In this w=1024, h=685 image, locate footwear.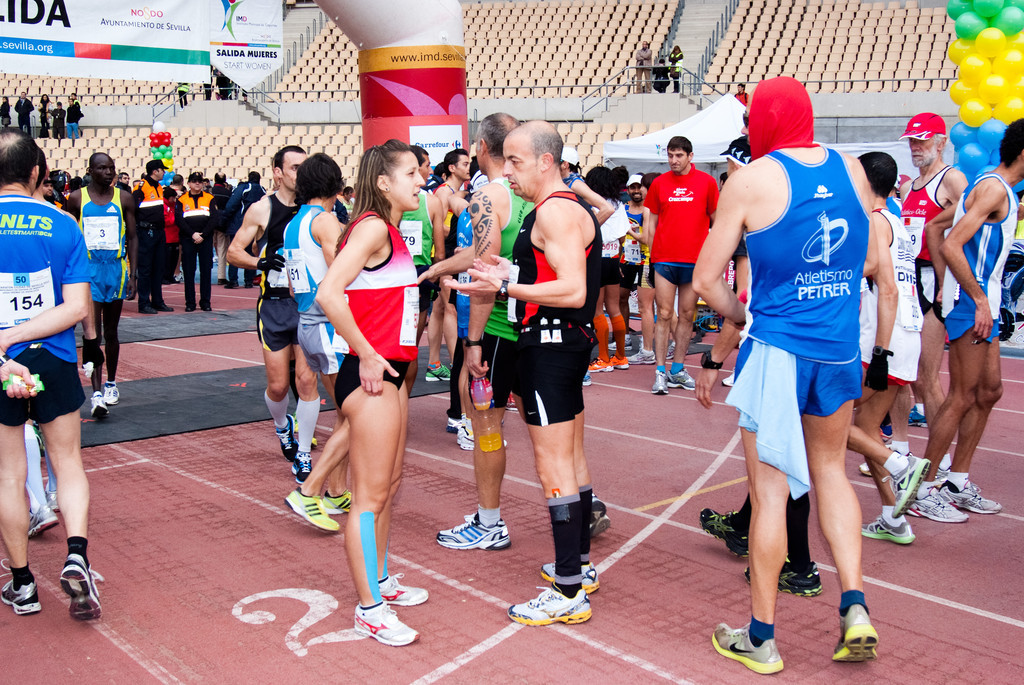
Bounding box: 87, 390, 107, 419.
